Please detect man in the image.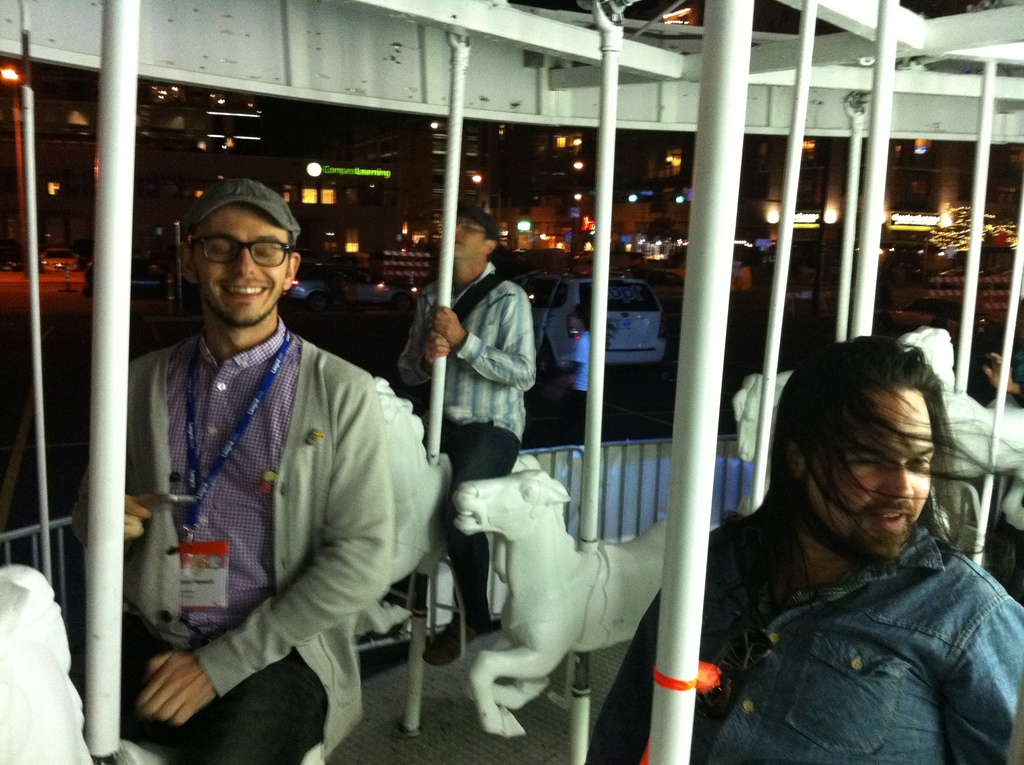
x1=108, y1=177, x2=427, y2=741.
